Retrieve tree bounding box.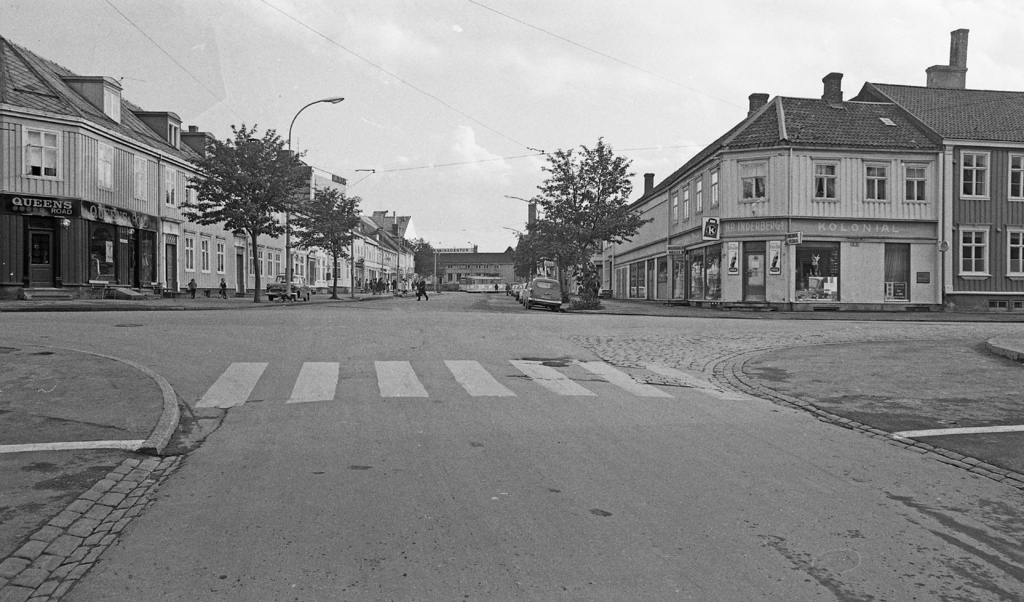
Bounding box: x1=287 y1=180 x2=364 y2=295.
